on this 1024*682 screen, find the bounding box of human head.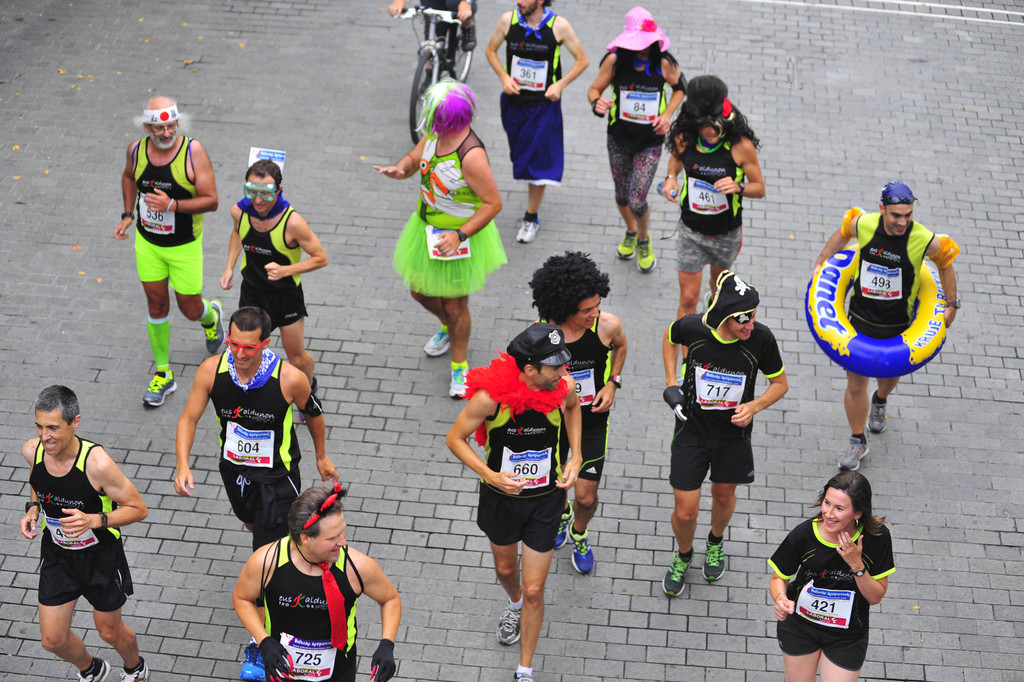
Bounding box: {"x1": 229, "y1": 304, "x2": 273, "y2": 367}.
